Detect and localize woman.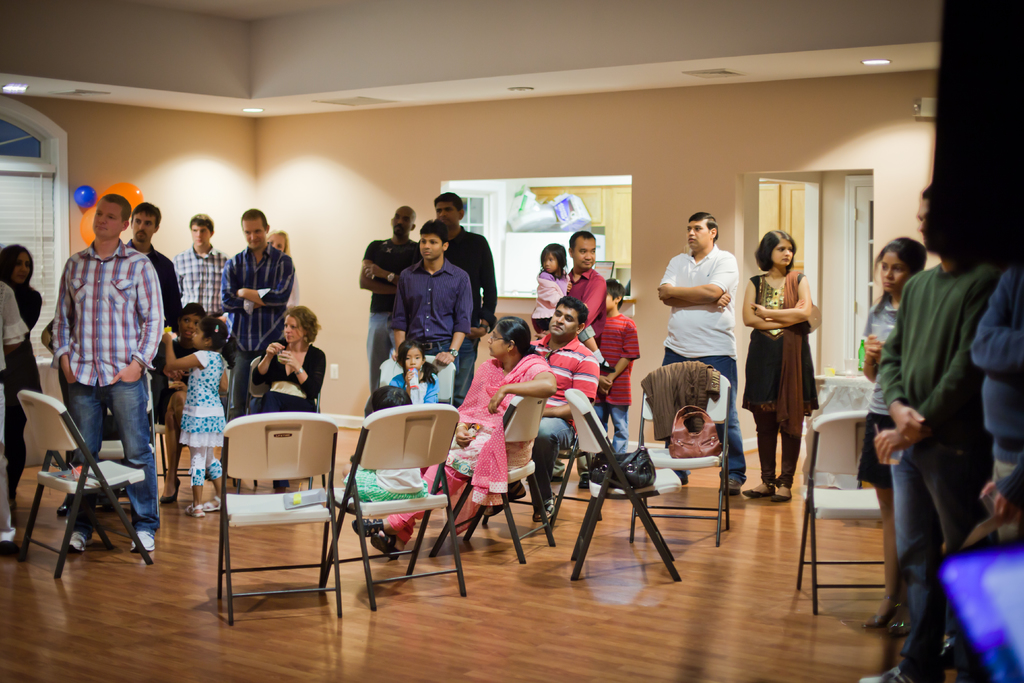
Localized at Rect(856, 233, 932, 641).
